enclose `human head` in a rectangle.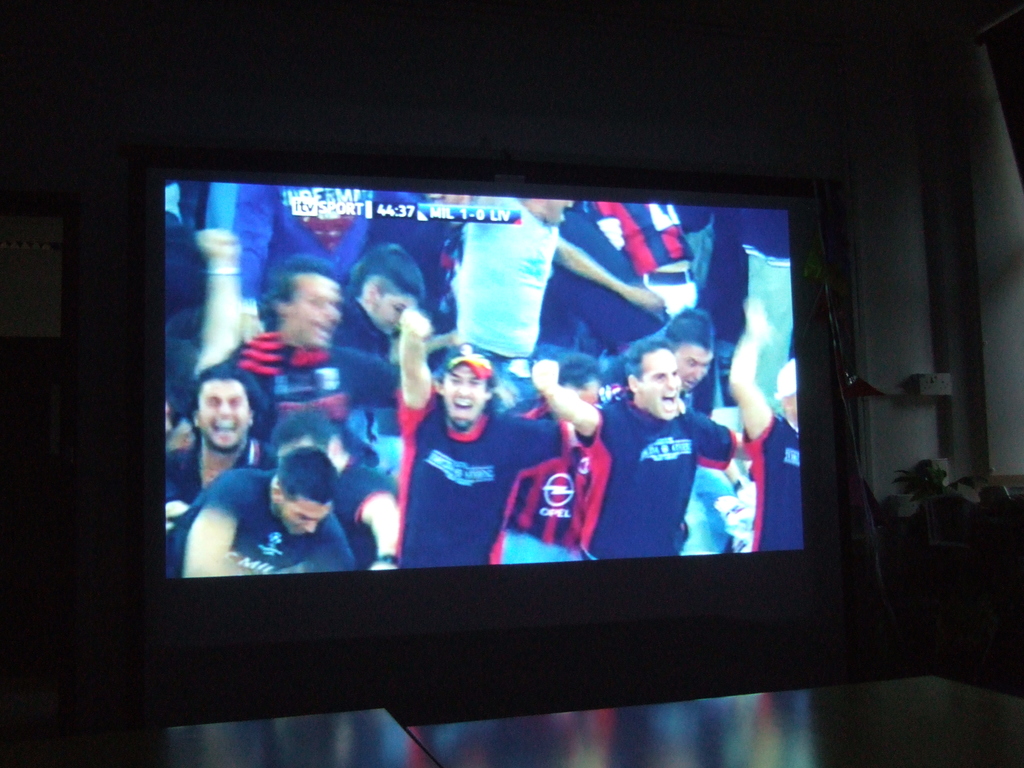
[529, 196, 578, 224].
